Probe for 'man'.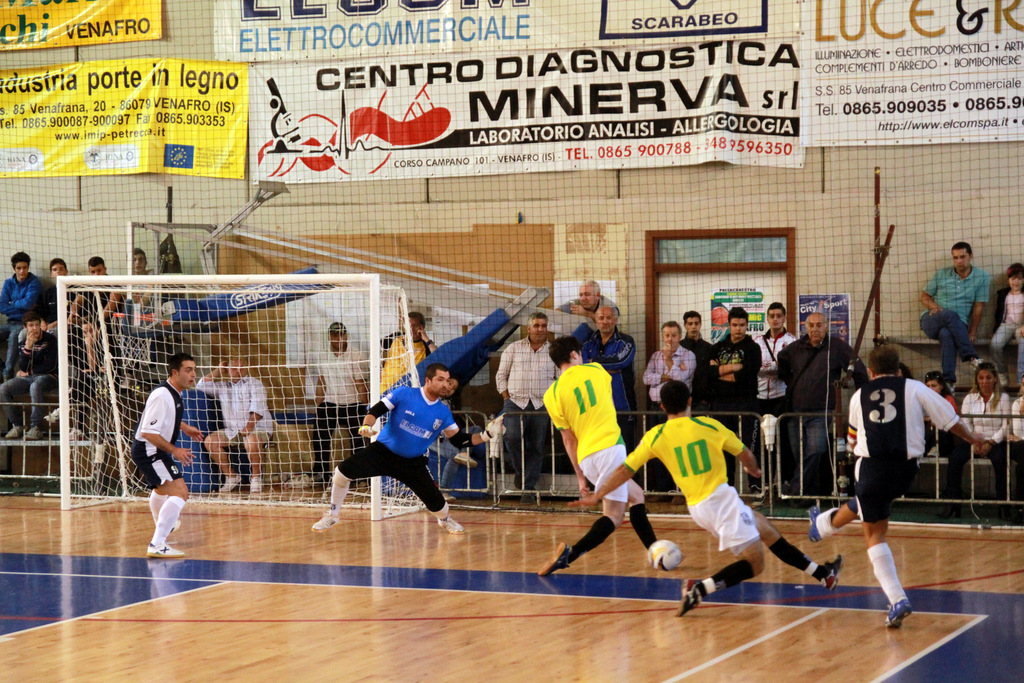
Probe result: crop(646, 317, 702, 502).
